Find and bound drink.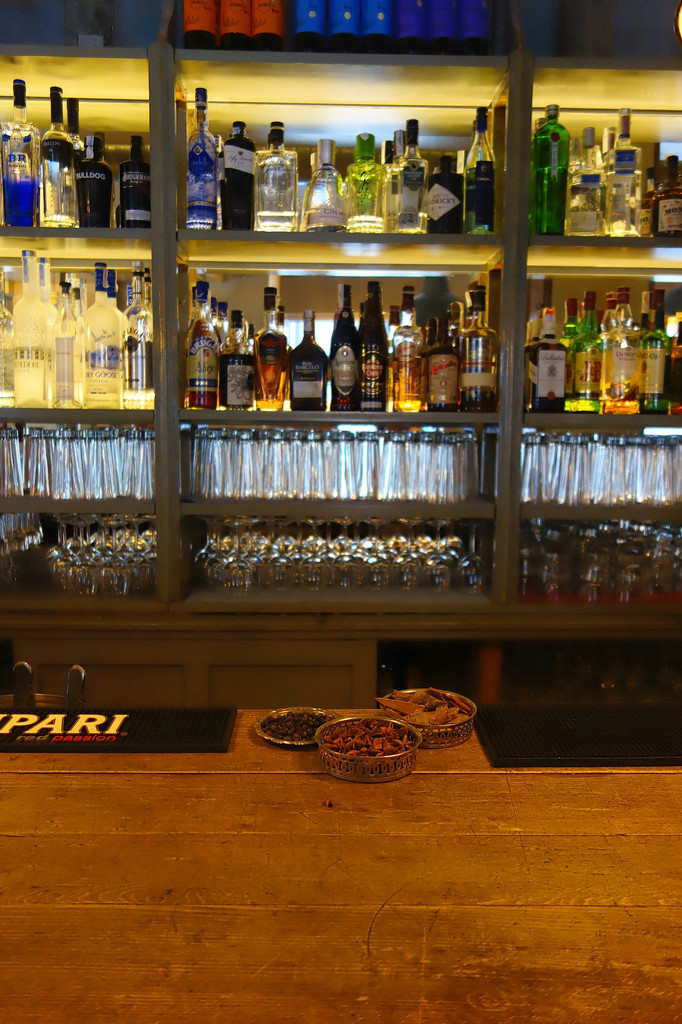
Bound: bbox=(0, 79, 40, 226).
